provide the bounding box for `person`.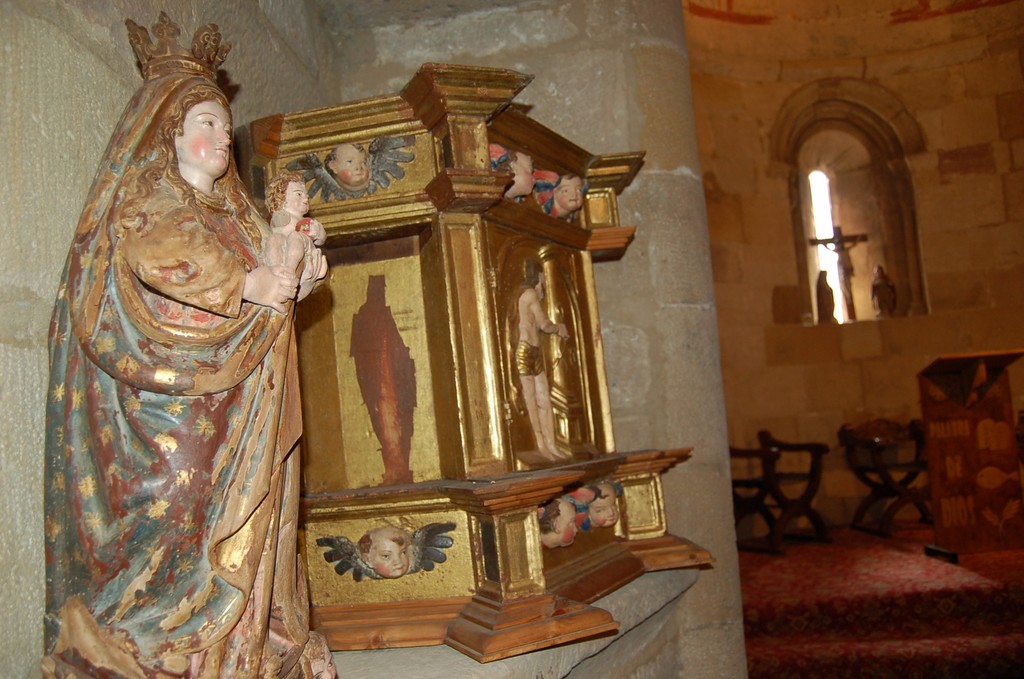
select_region(488, 147, 539, 196).
